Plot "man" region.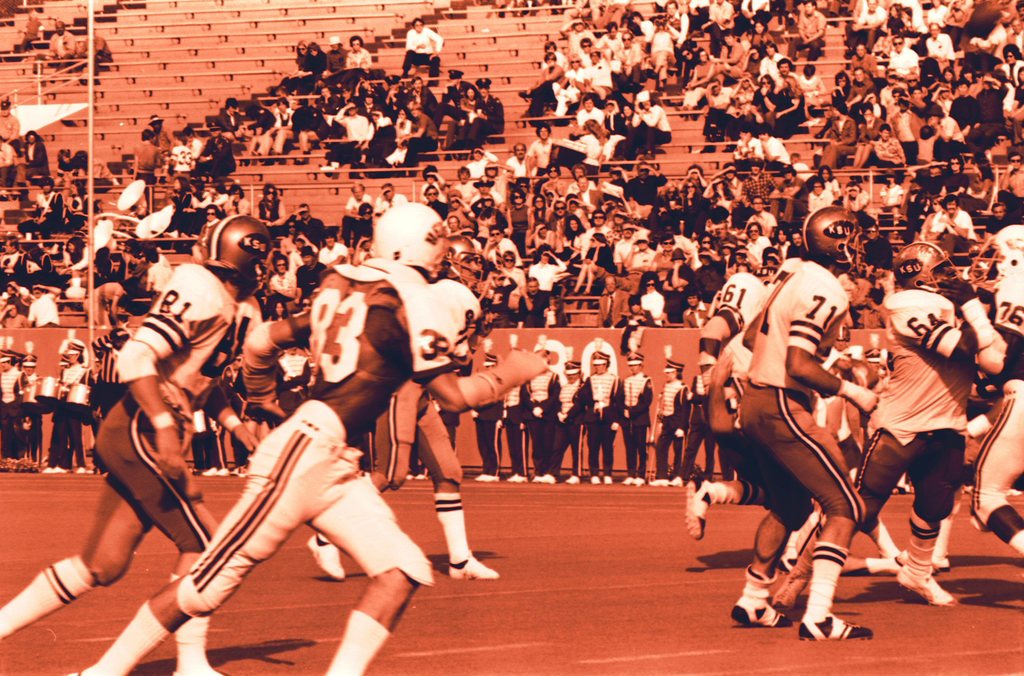
Plotted at Rect(195, 117, 234, 176).
